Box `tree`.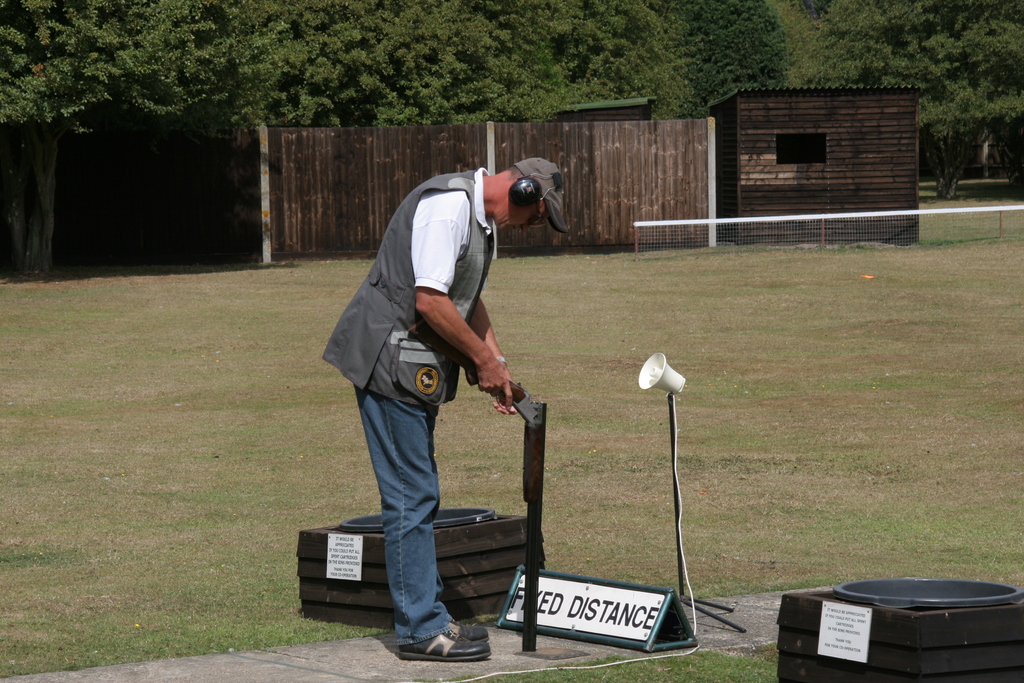
[0, 0, 232, 281].
